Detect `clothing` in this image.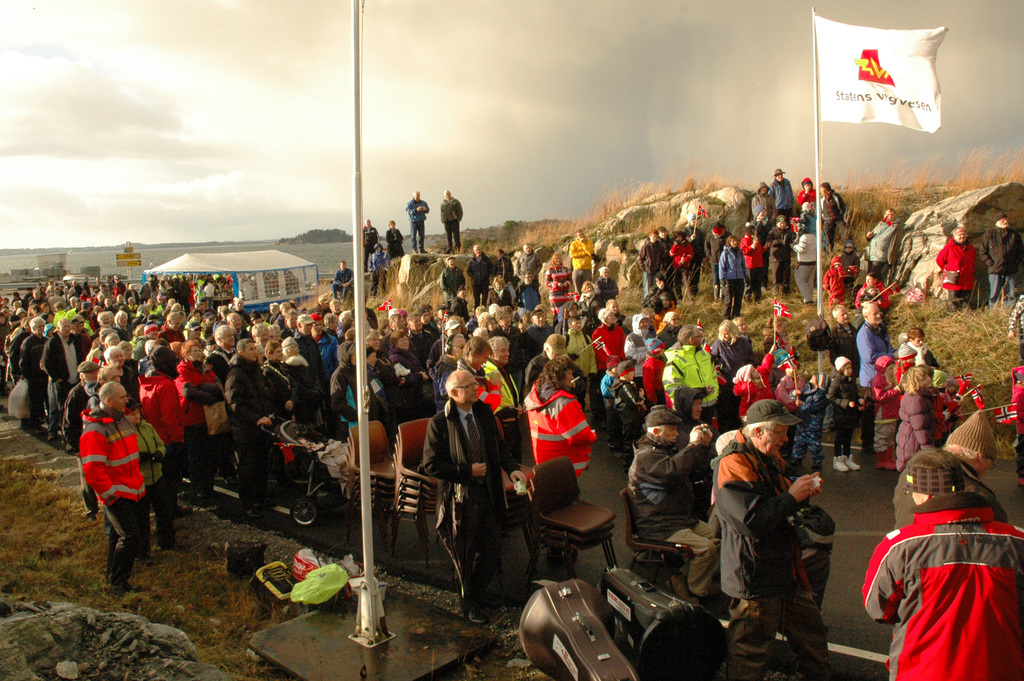
Detection: (202,344,233,389).
